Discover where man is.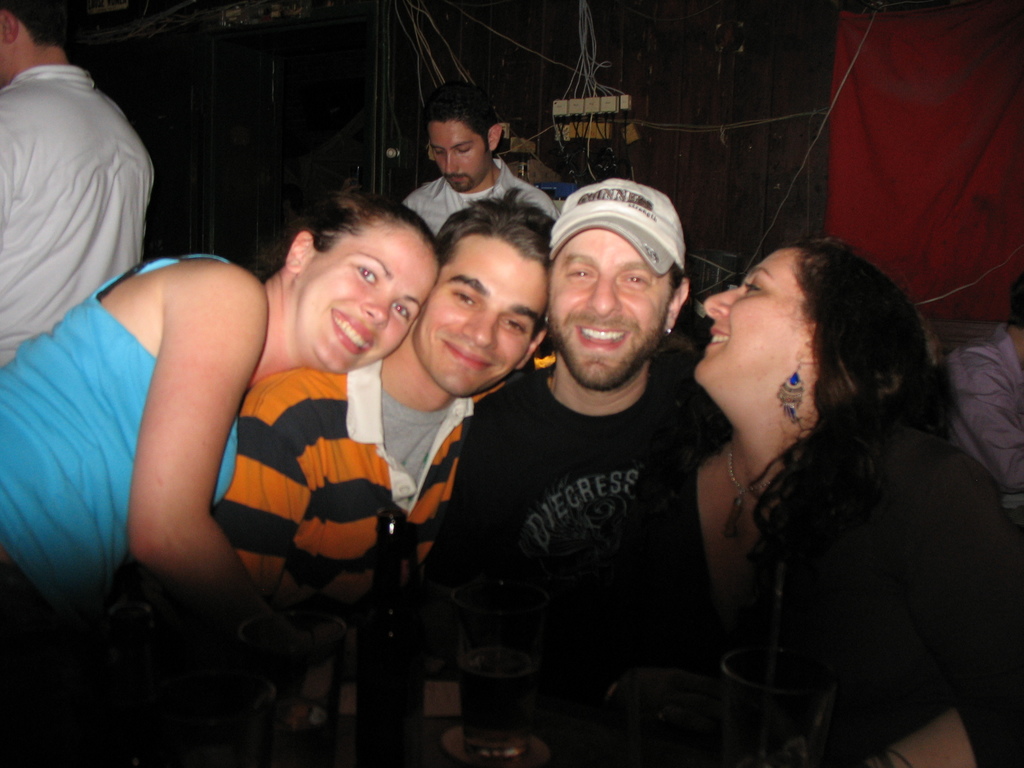
Discovered at bbox(0, 0, 152, 378).
